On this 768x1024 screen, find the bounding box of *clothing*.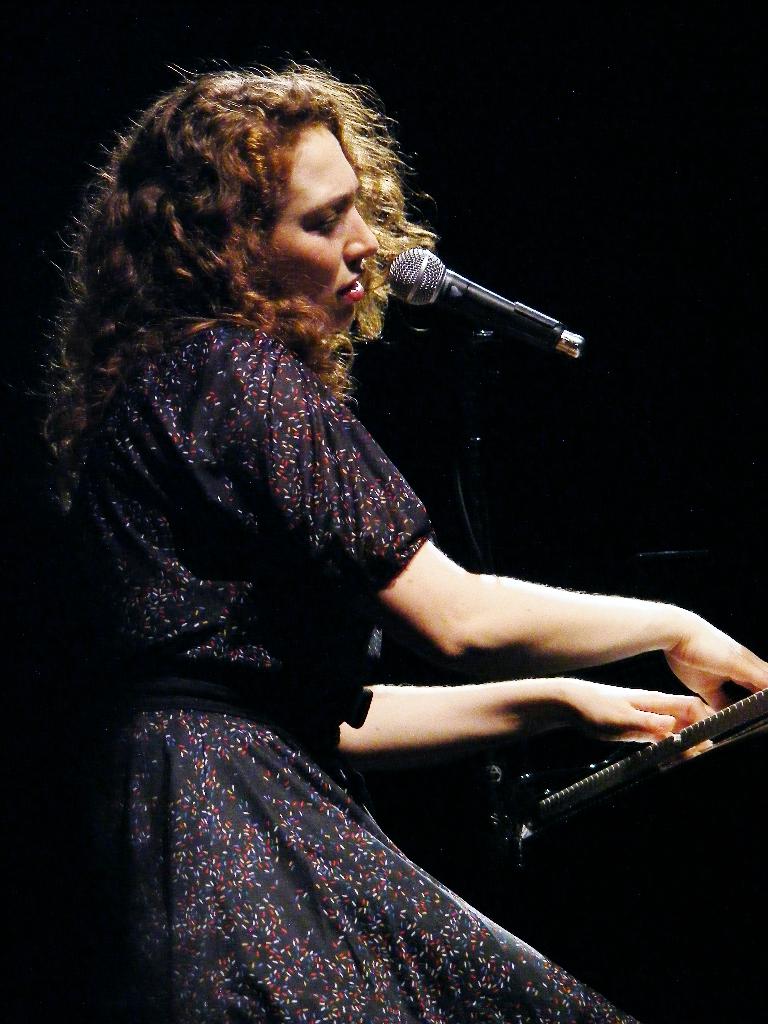
Bounding box: rect(72, 314, 639, 1023).
